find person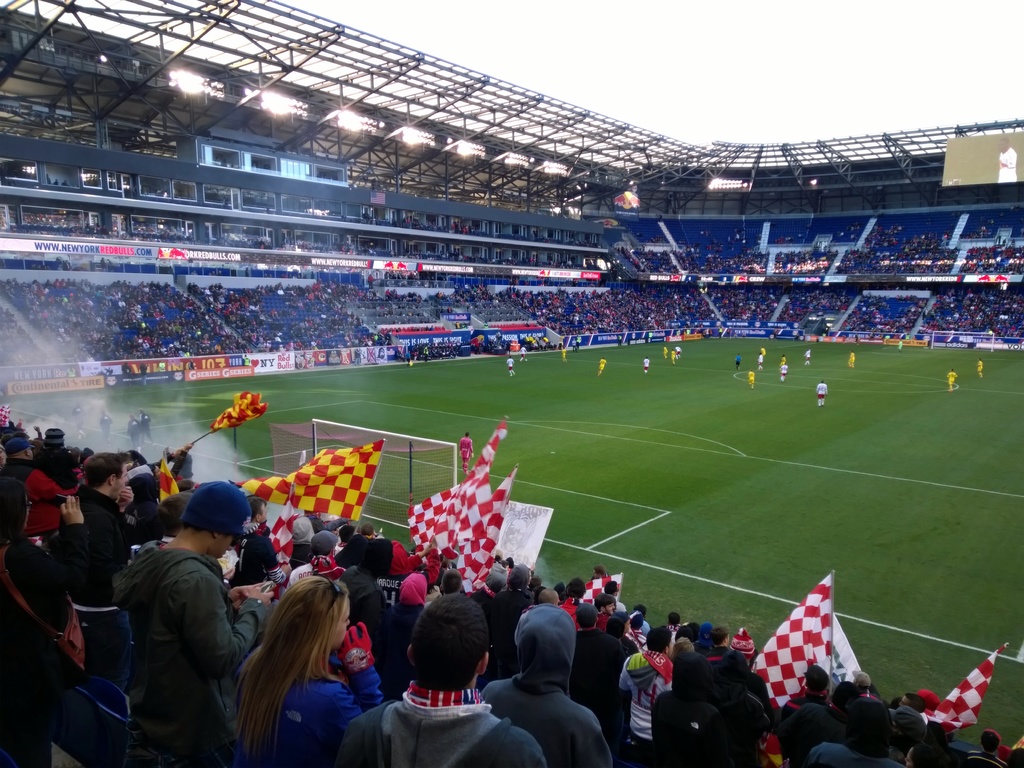
bbox=(814, 387, 829, 408)
